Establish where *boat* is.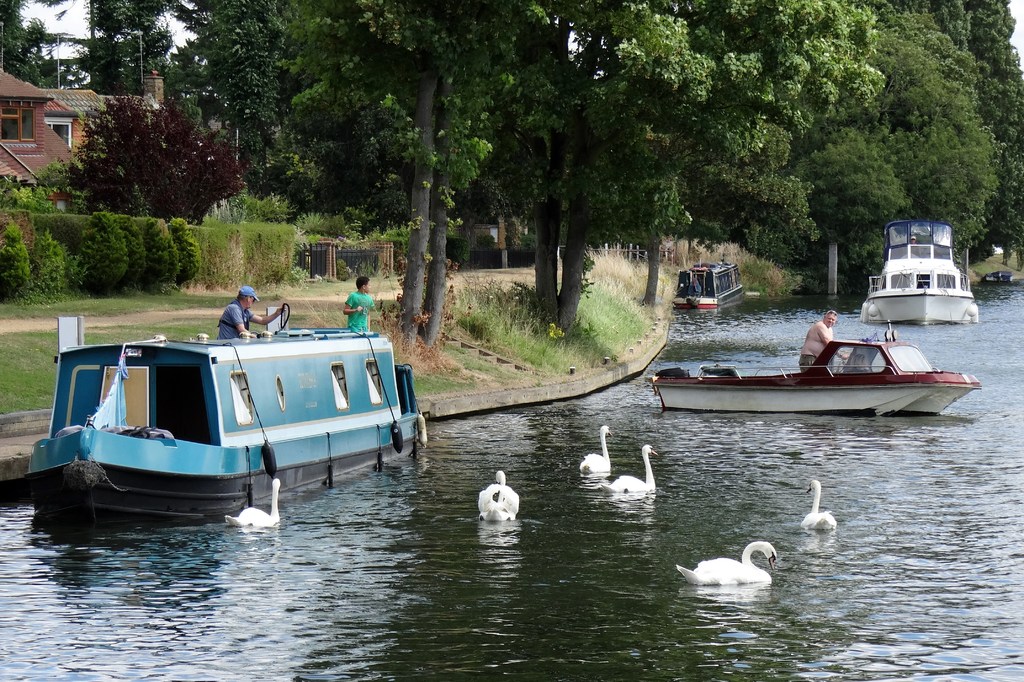
Established at box(666, 251, 748, 322).
